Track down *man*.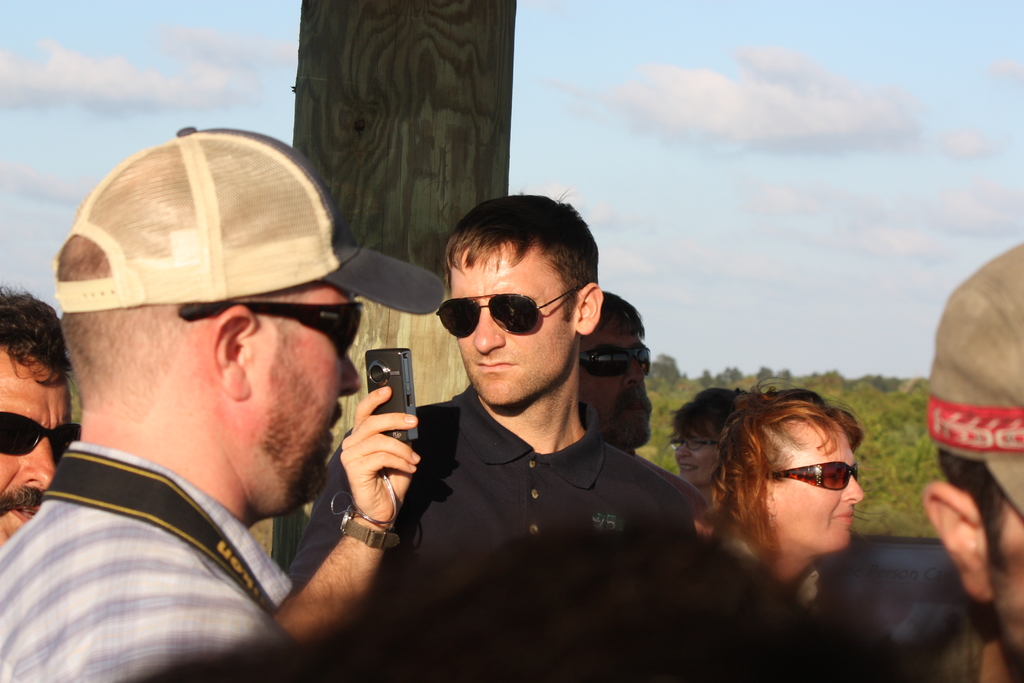
Tracked to 927, 240, 1023, 682.
